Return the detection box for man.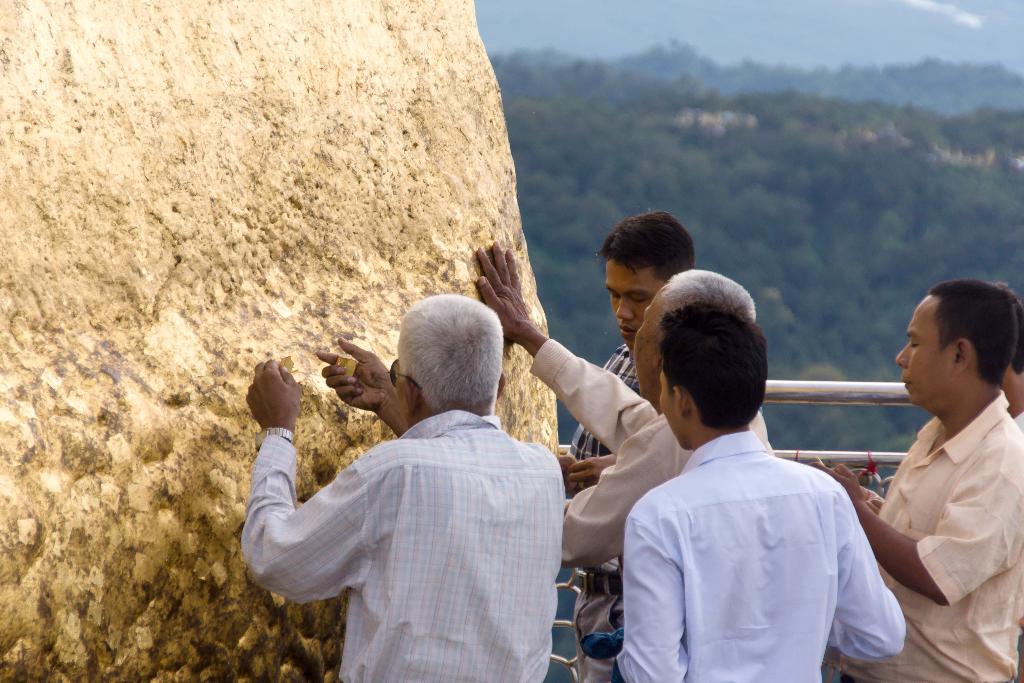
(629,292,907,682).
